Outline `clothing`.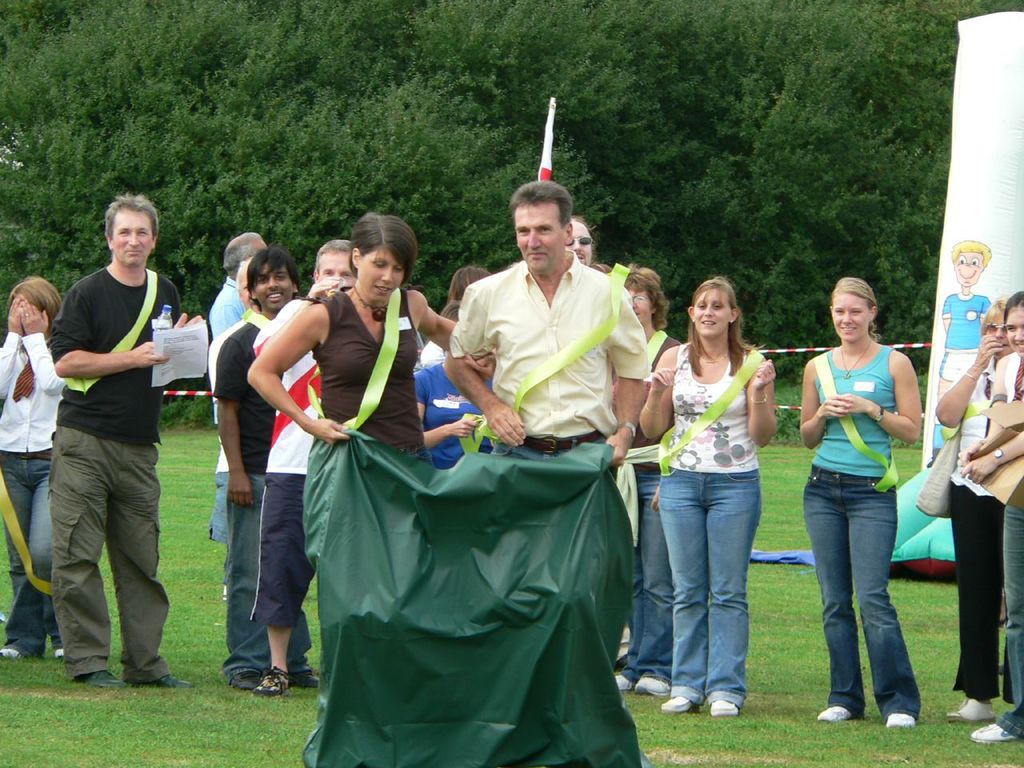
Outline: locate(938, 290, 994, 384).
